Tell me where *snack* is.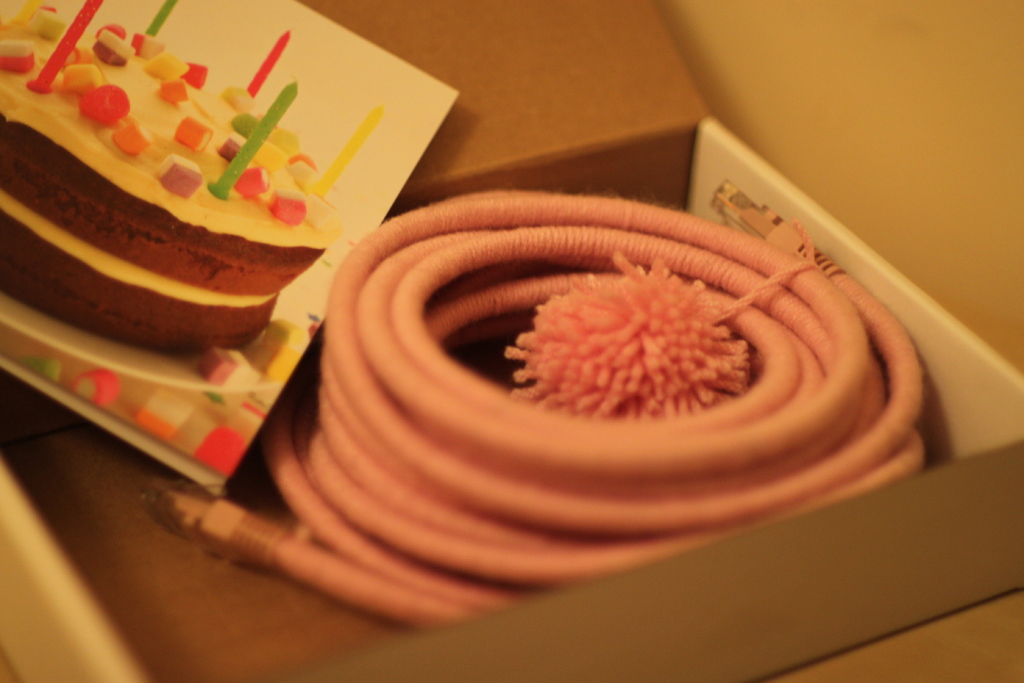
*snack* is at 0/3/342/362.
